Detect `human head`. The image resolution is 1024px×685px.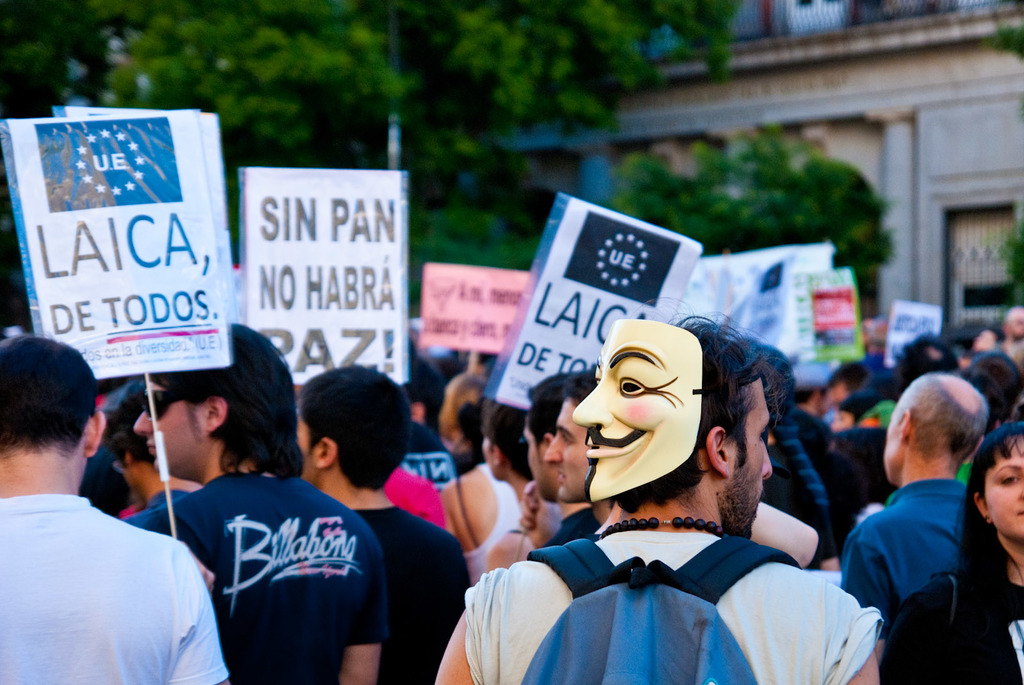
132/324/295/481.
